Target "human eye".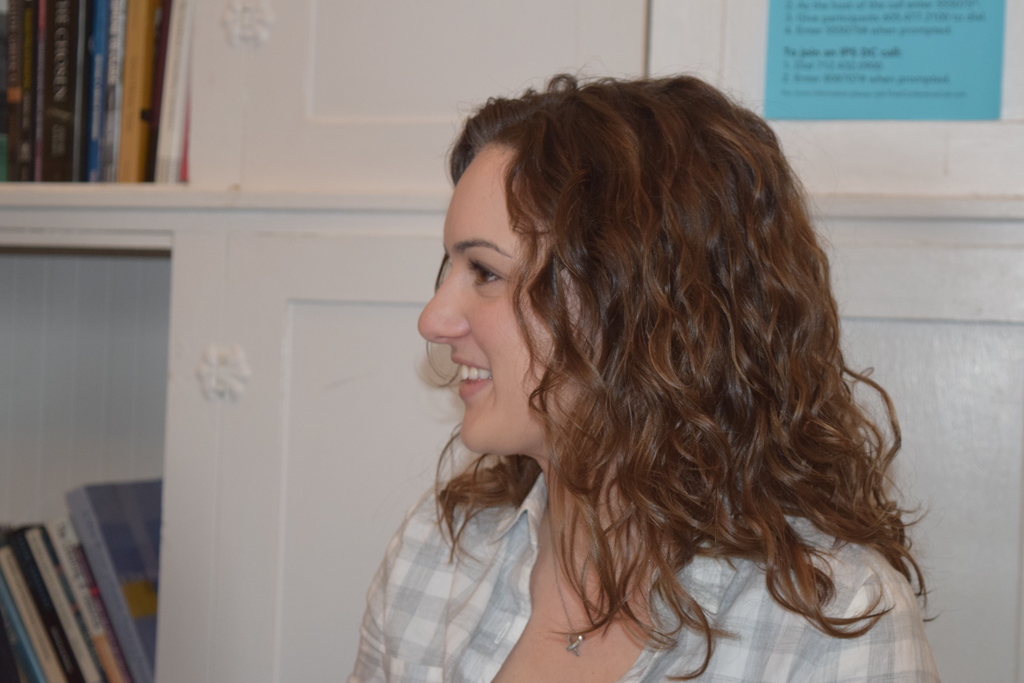
Target region: detection(465, 256, 507, 298).
